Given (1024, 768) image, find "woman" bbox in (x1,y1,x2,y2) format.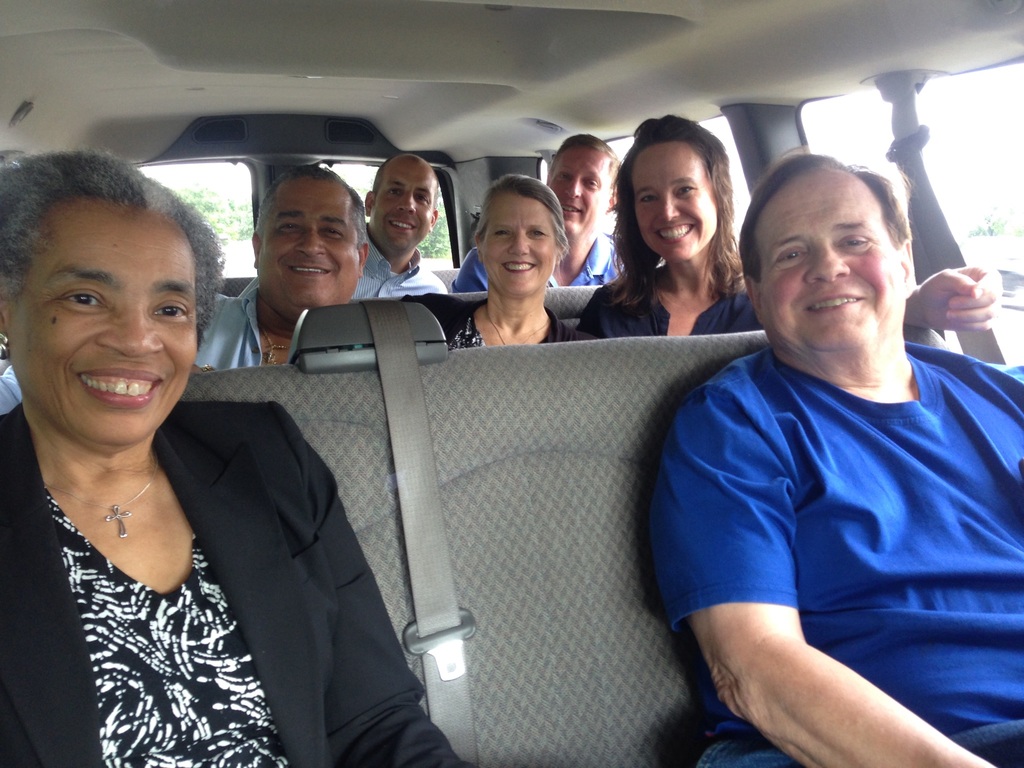
(397,173,596,346).
